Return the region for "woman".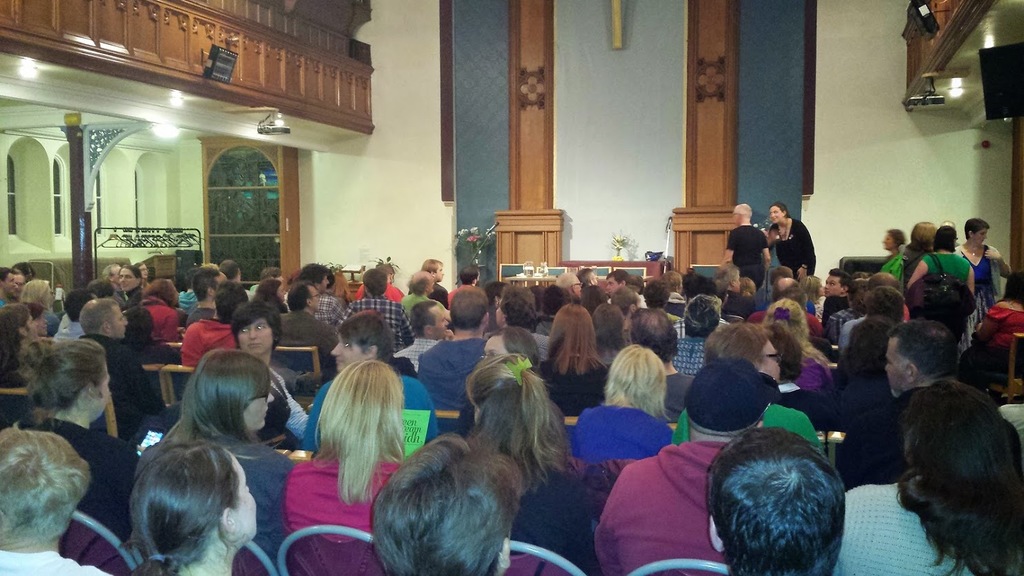
[left=956, top=217, right=1012, bottom=350].
